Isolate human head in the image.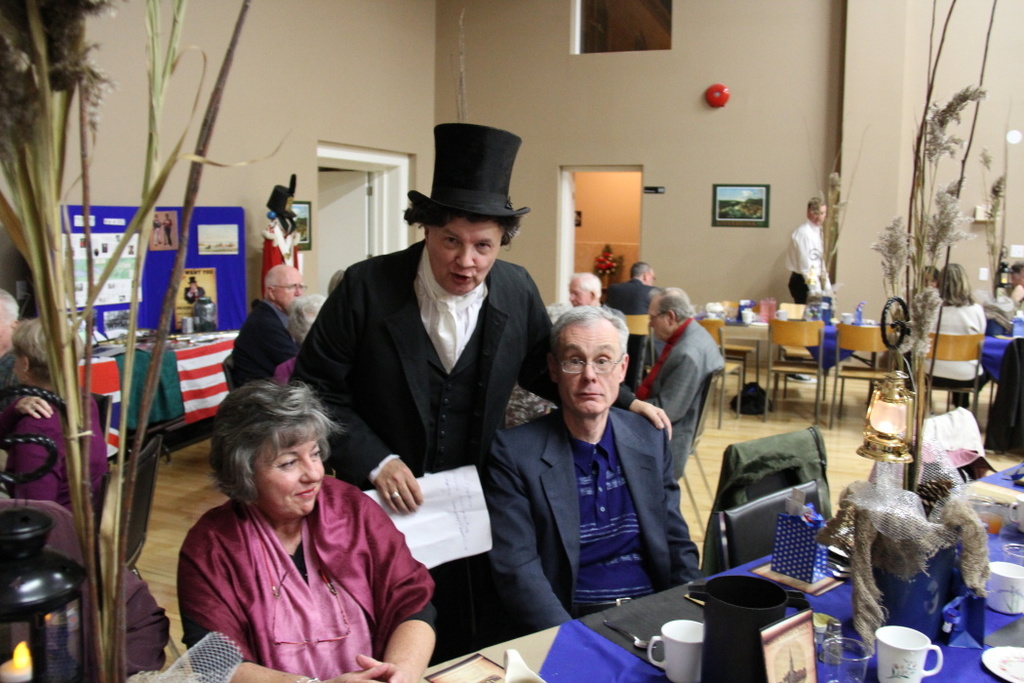
Isolated region: bbox(201, 381, 335, 544).
